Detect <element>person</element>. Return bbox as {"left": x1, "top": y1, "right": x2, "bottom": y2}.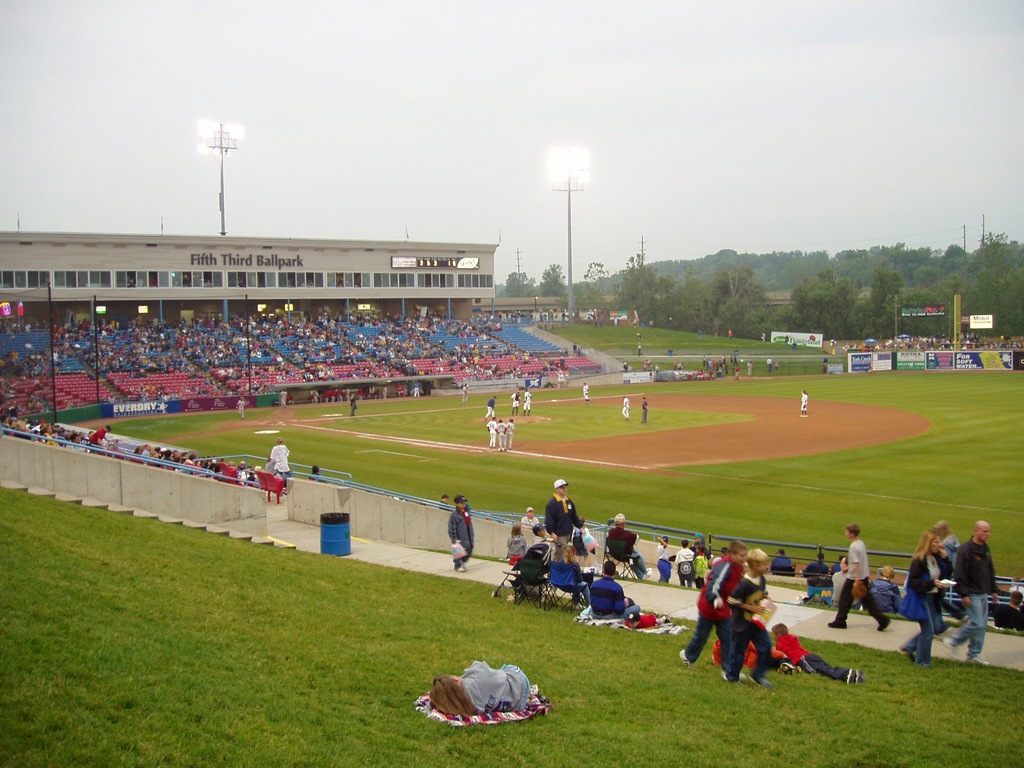
{"left": 609, "top": 509, "right": 653, "bottom": 579}.
